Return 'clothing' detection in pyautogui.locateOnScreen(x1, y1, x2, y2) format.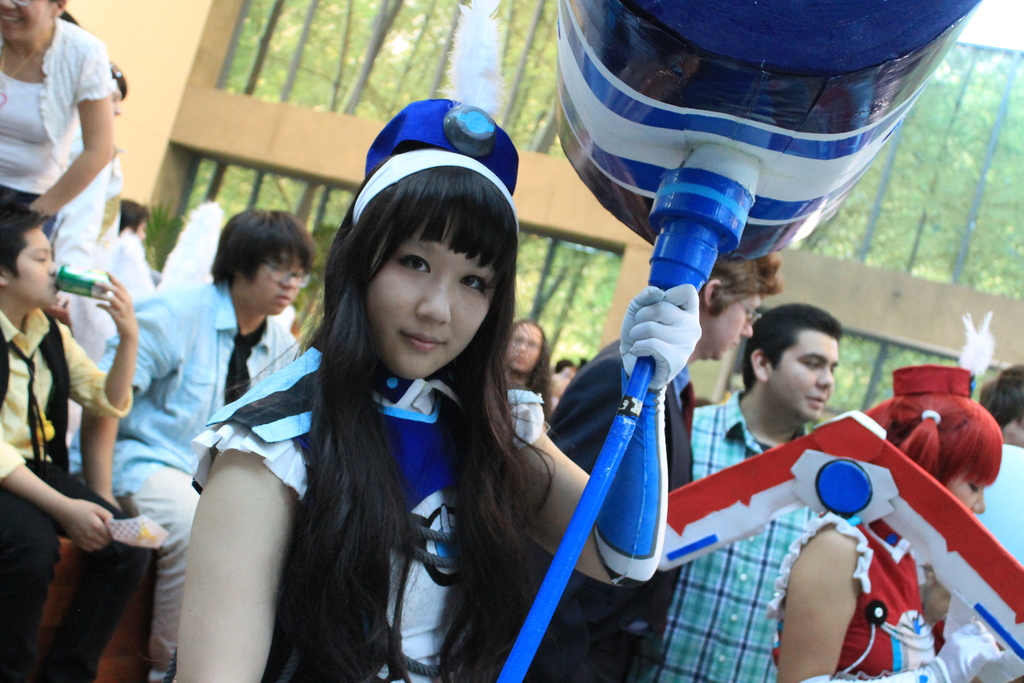
pyautogui.locateOnScreen(677, 378, 833, 682).
